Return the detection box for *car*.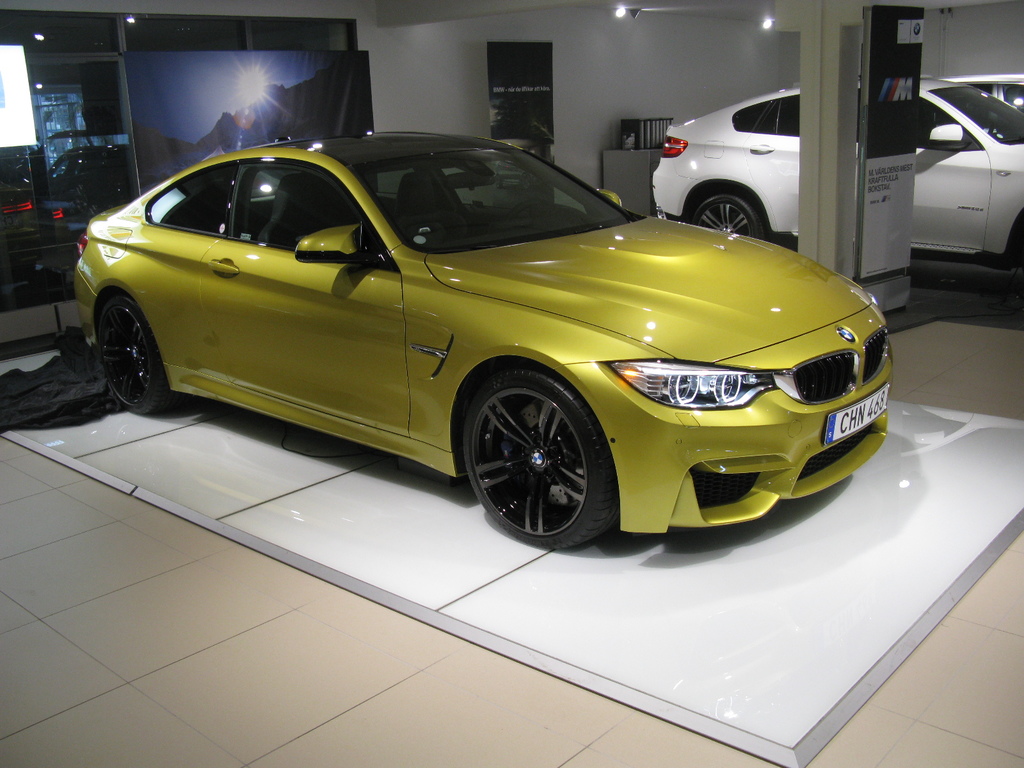
[962, 77, 1023, 115].
